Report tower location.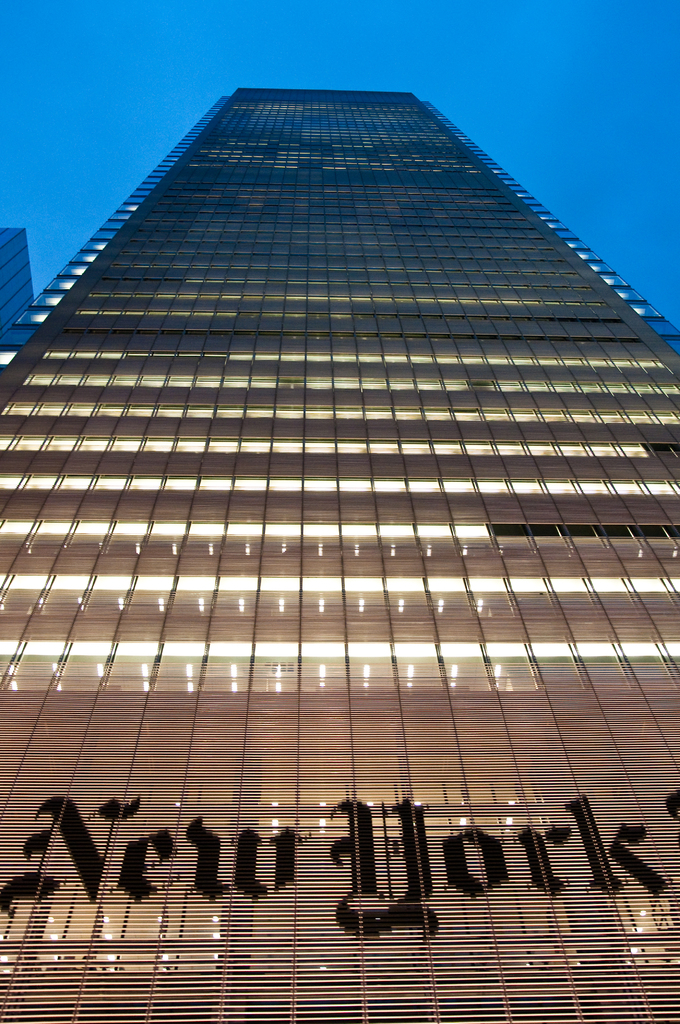
Report: {"x1": 0, "y1": 0, "x2": 633, "y2": 885}.
